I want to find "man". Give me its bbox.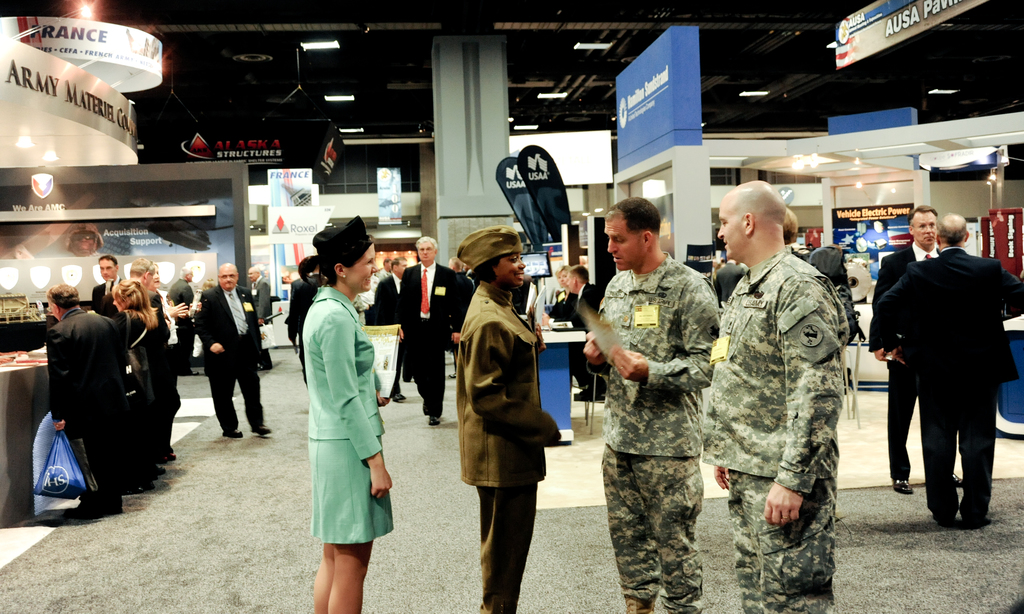
locate(38, 280, 134, 523).
